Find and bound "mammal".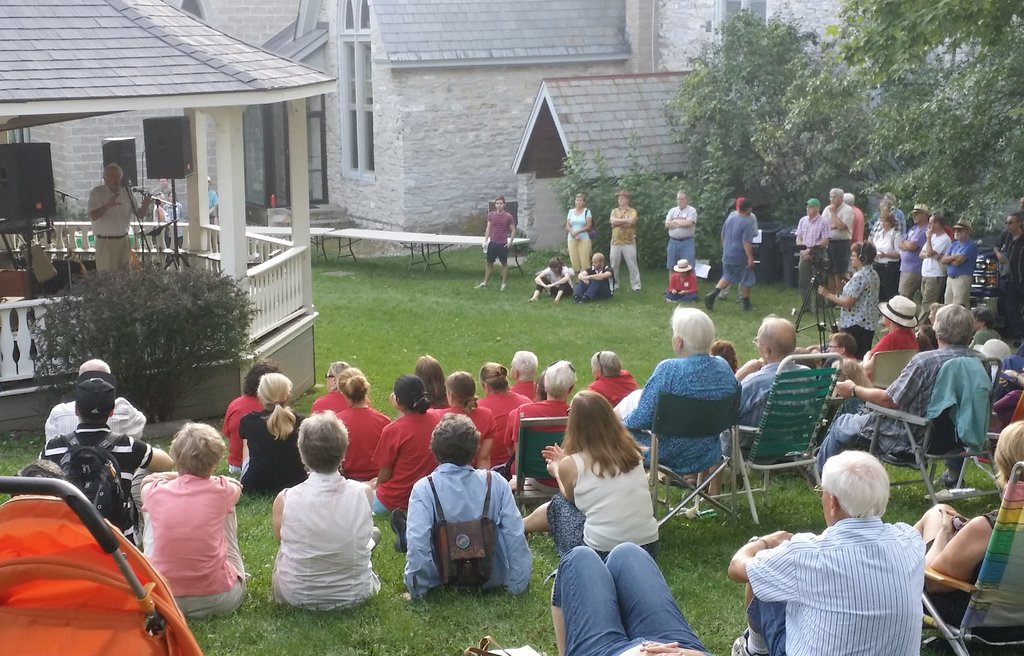
Bound: [46, 351, 143, 447].
